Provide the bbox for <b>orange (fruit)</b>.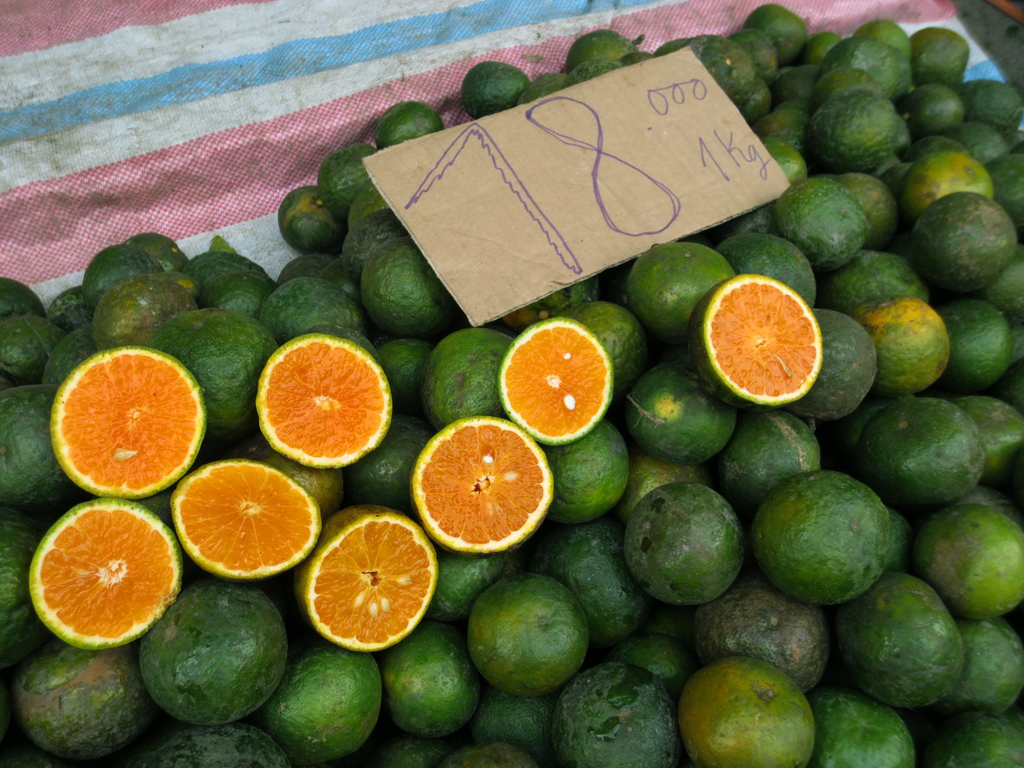
(913,196,1005,294).
